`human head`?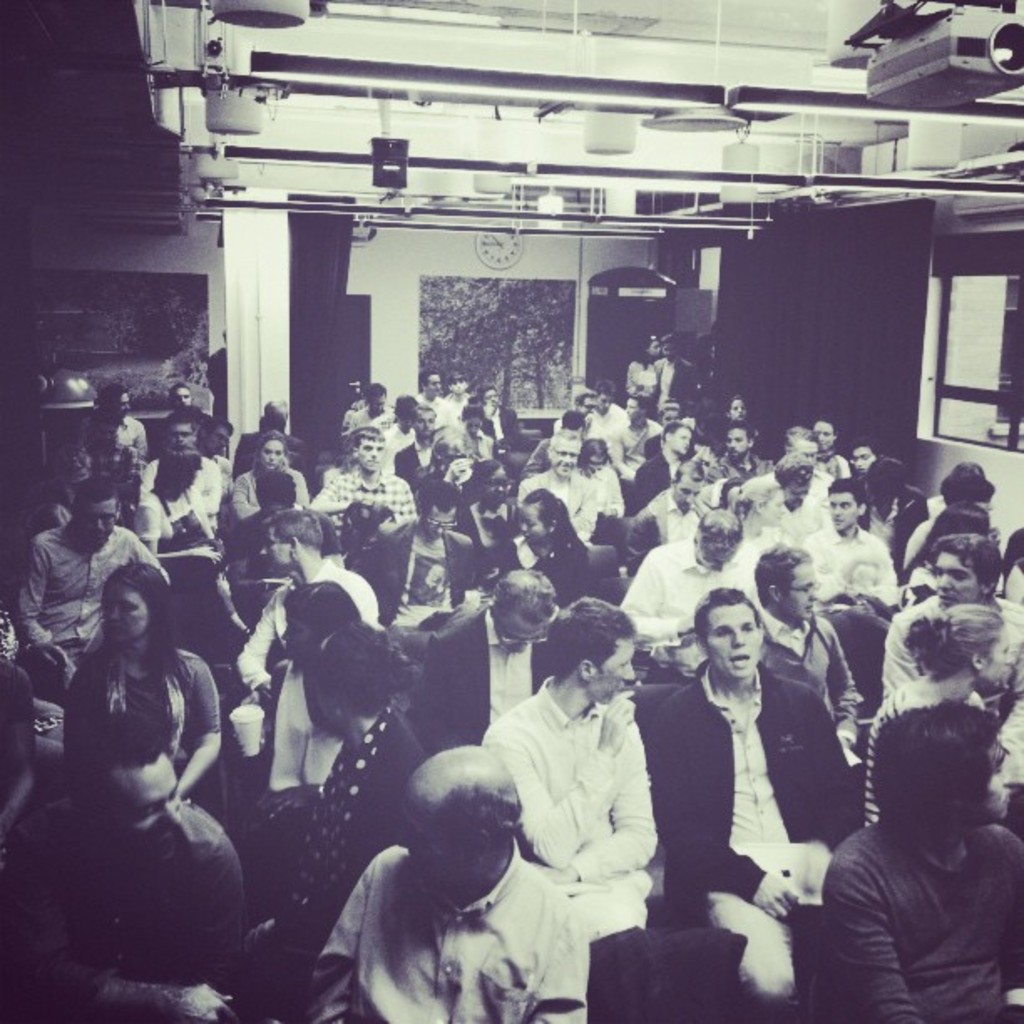
(462, 405, 487, 432)
